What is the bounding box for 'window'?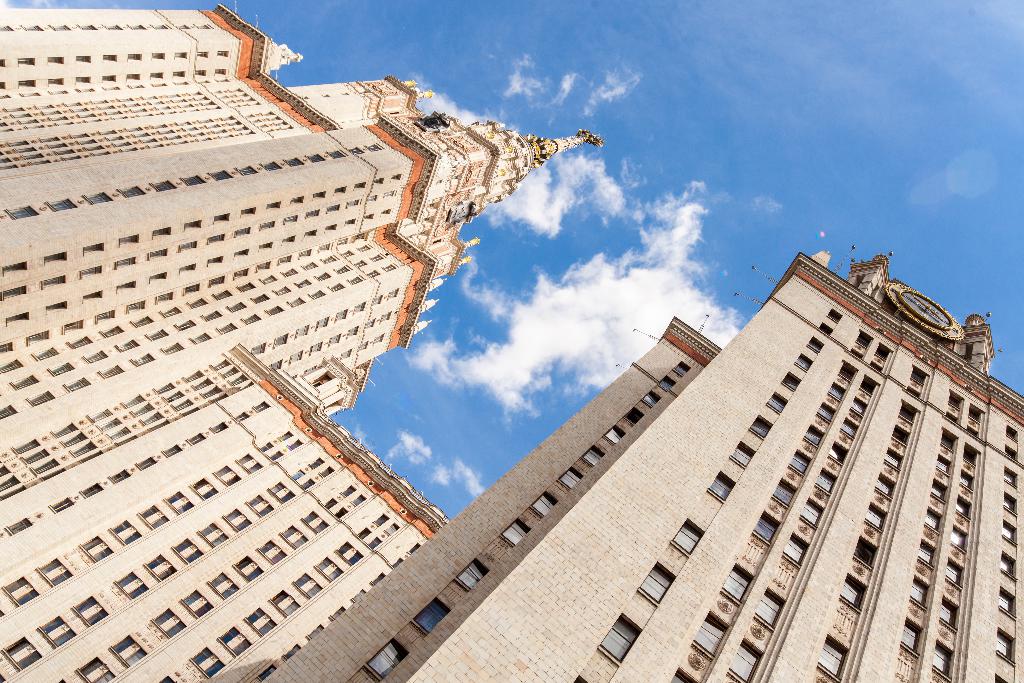
(x1=181, y1=591, x2=213, y2=622).
